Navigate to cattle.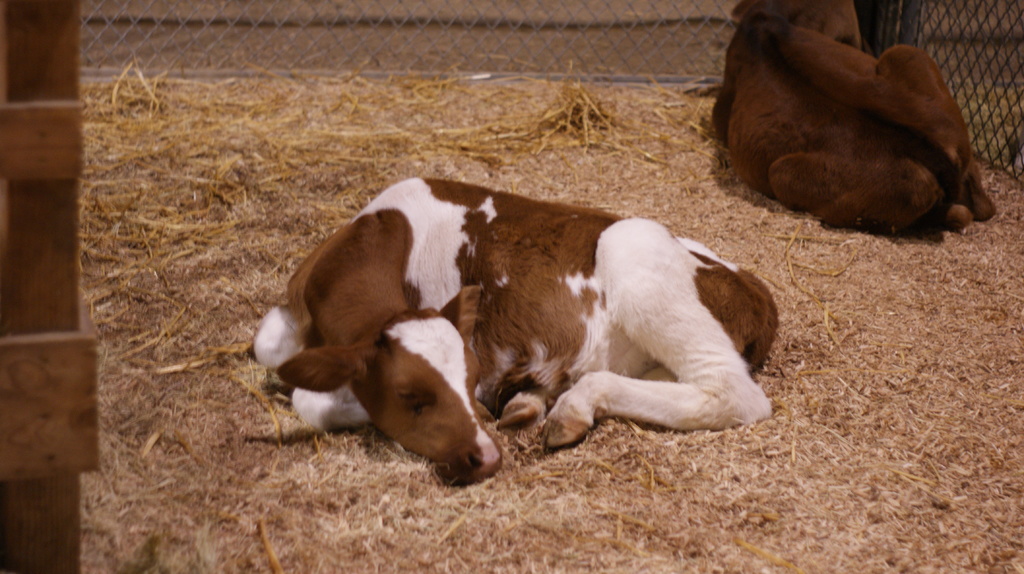
Navigation target: left=254, top=171, right=759, bottom=475.
